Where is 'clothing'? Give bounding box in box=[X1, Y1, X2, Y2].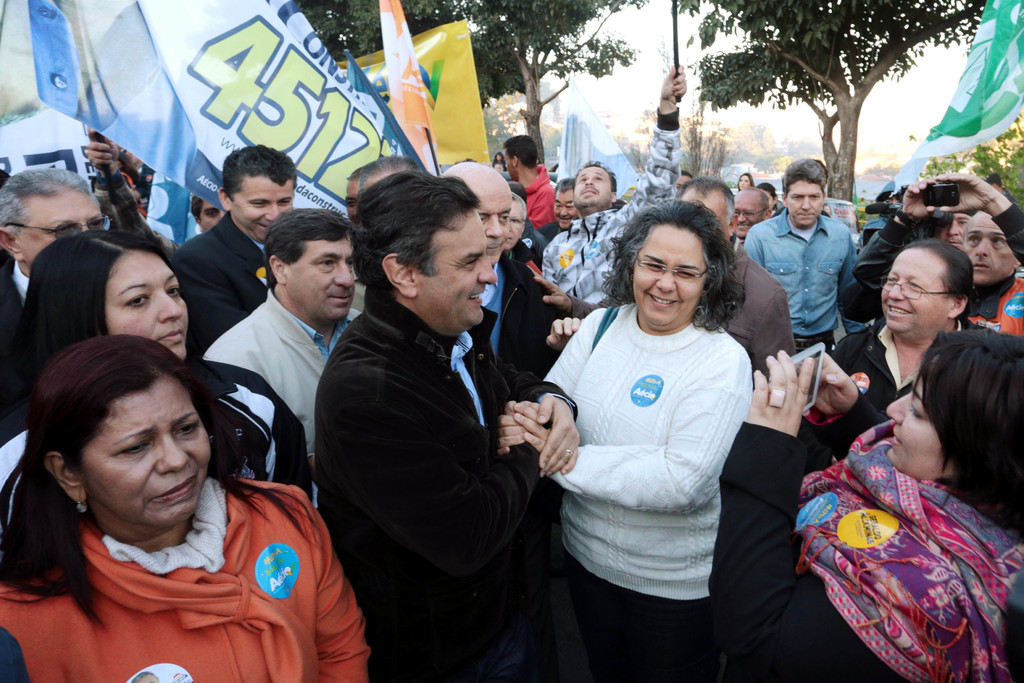
box=[535, 298, 750, 682].
